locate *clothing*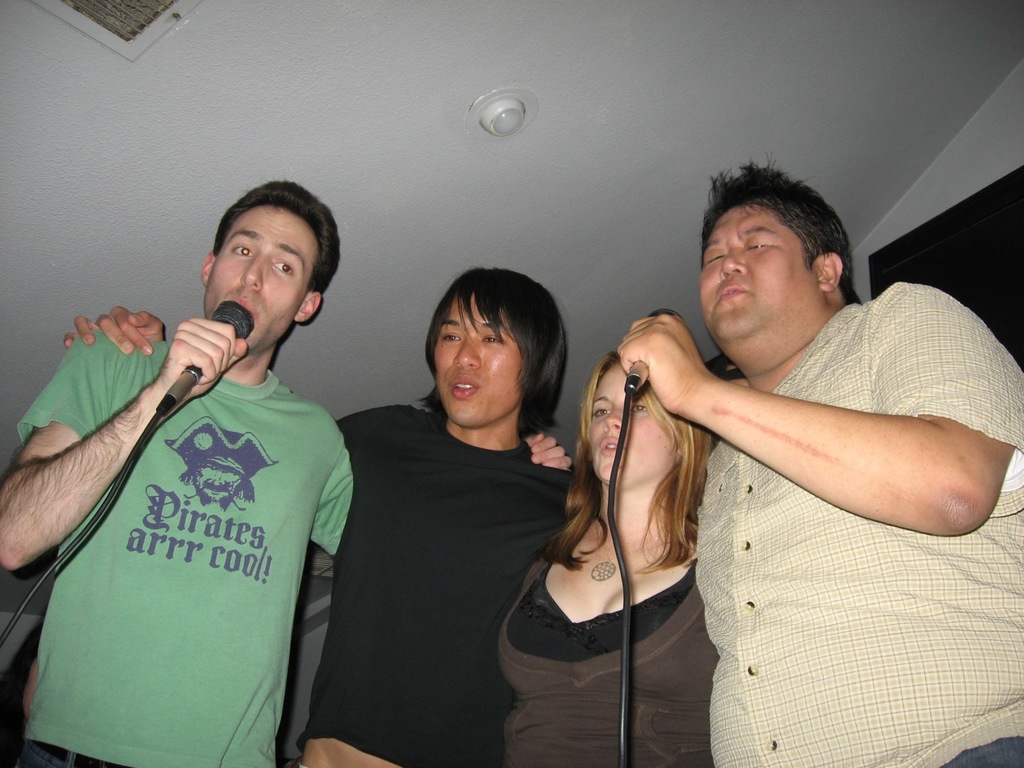
rect(295, 405, 578, 767)
